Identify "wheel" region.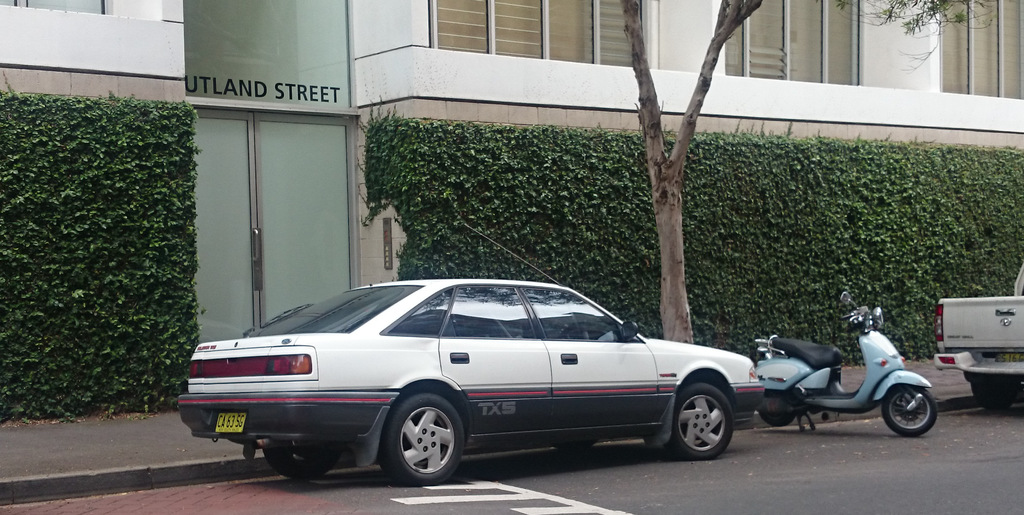
Region: <box>666,382,733,457</box>.
